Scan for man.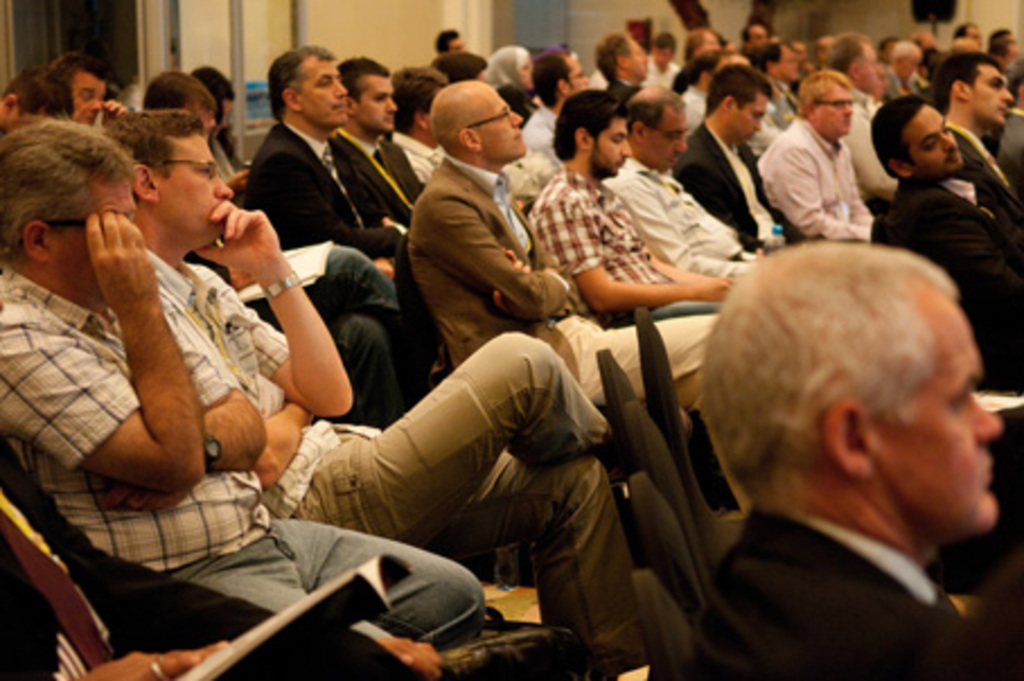
Scan result: bbox(749, 25, 765, 43).
